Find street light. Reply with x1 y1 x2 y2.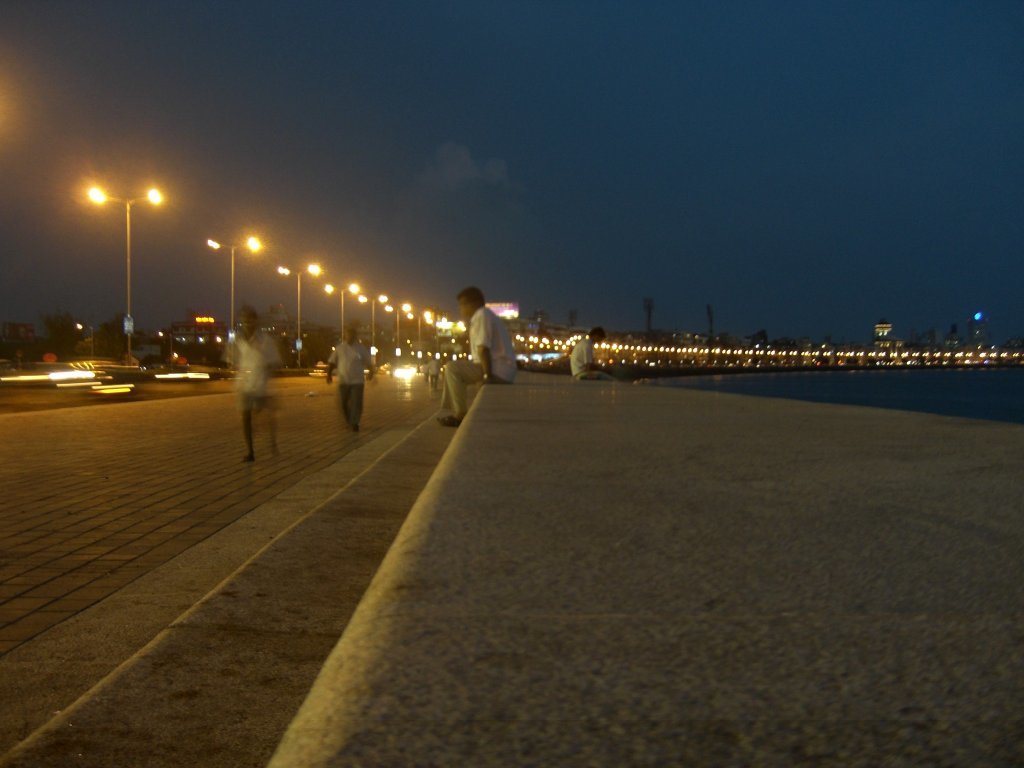
687 347 699 358.
